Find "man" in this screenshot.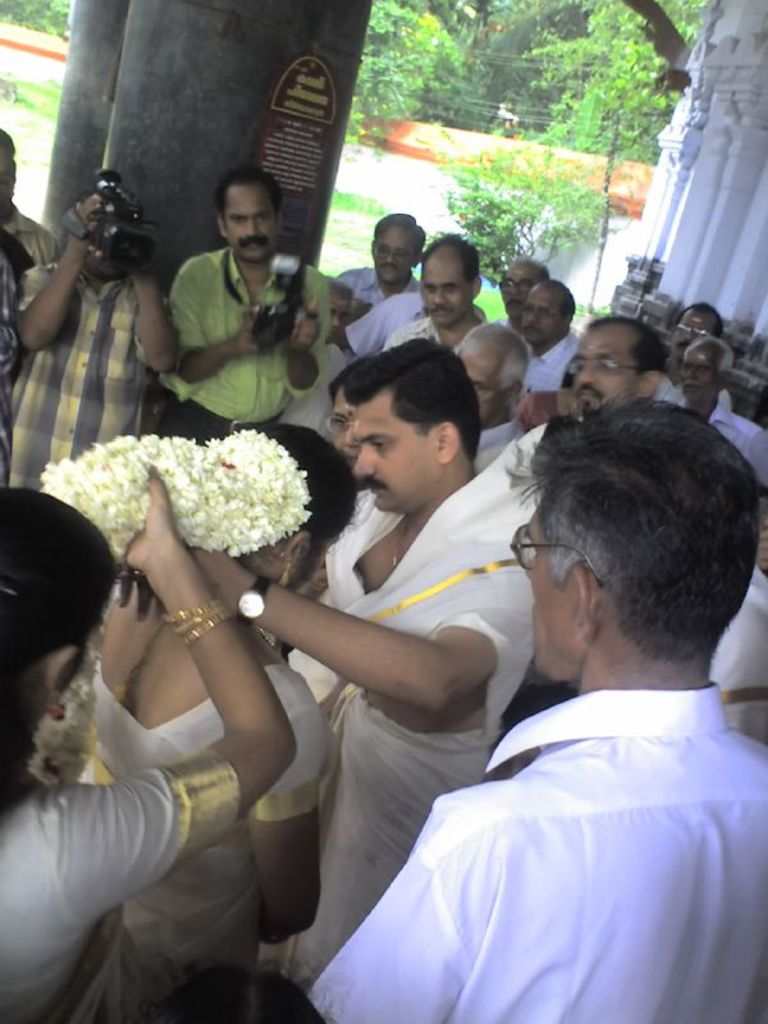
The bounding box for "man" is select_region(343, 237, 504, 343).
